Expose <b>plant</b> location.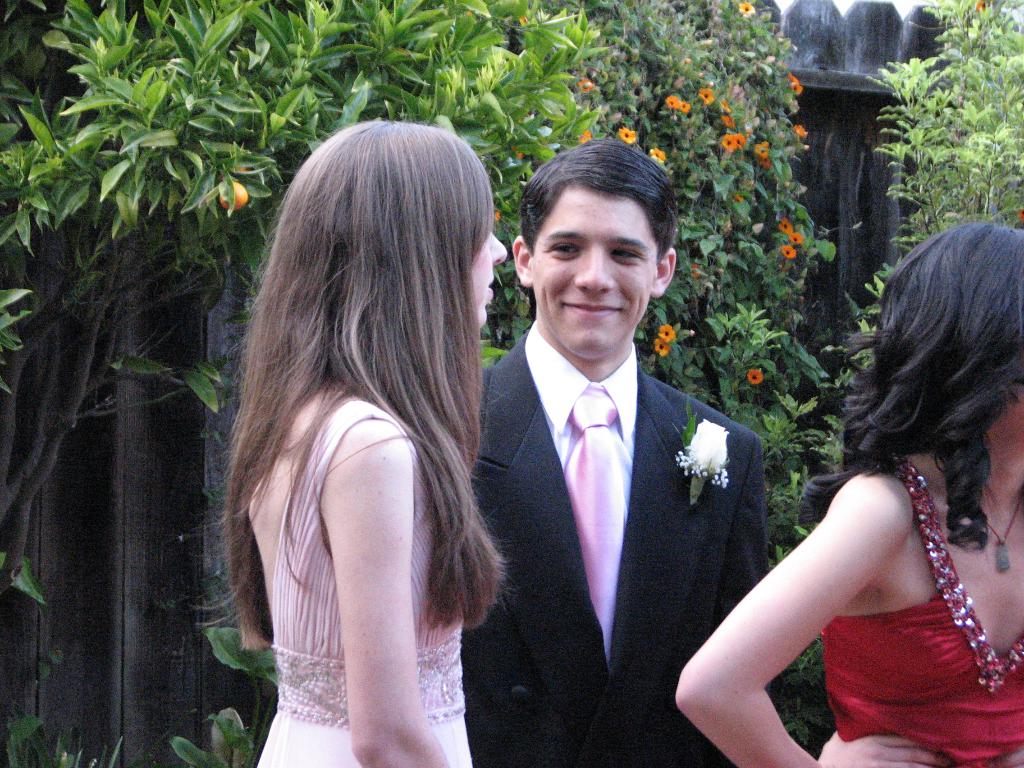
Exposed at (x1=0, y1=0, x2=1023, y2=767).
